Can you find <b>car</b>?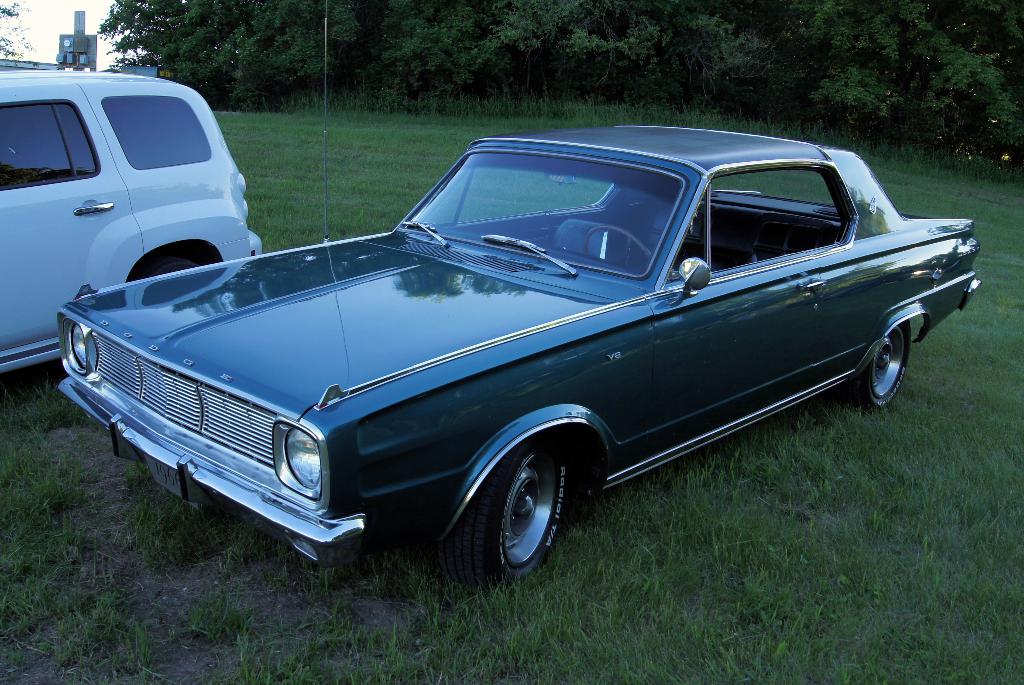
Yes, bounding box: (x1=54, y1=114, x2=982, y2=584).
